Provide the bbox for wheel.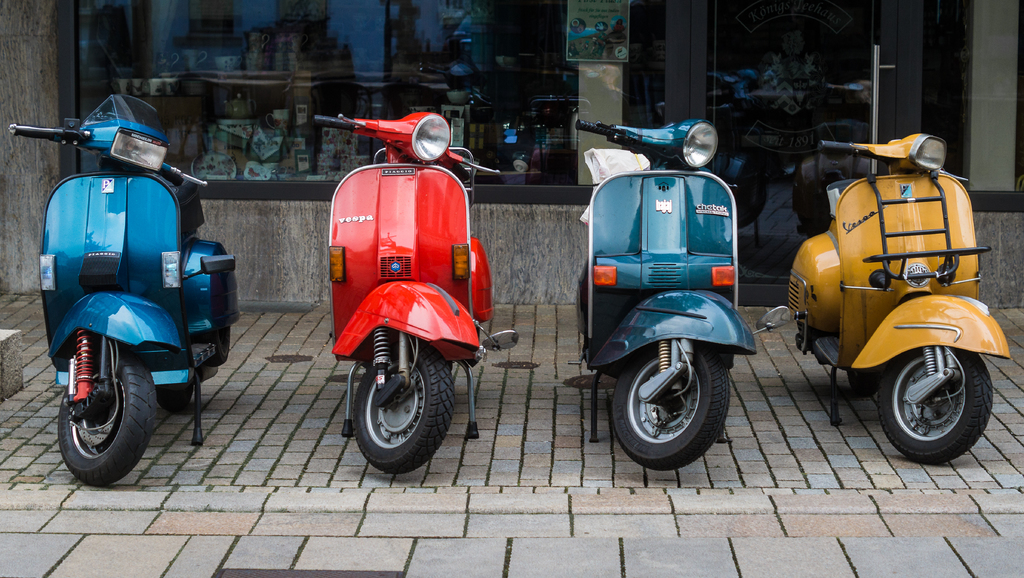
bbox=(350, 344, 456, 477).
